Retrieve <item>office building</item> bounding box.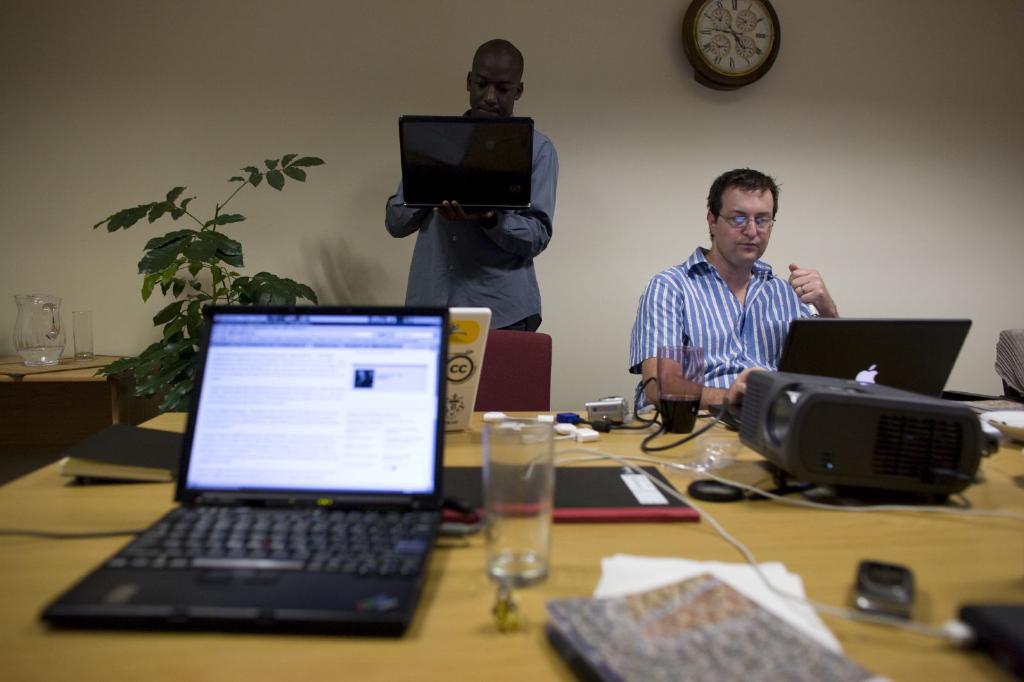
Bounding box: bbox(0, 0, 1023, 681).
